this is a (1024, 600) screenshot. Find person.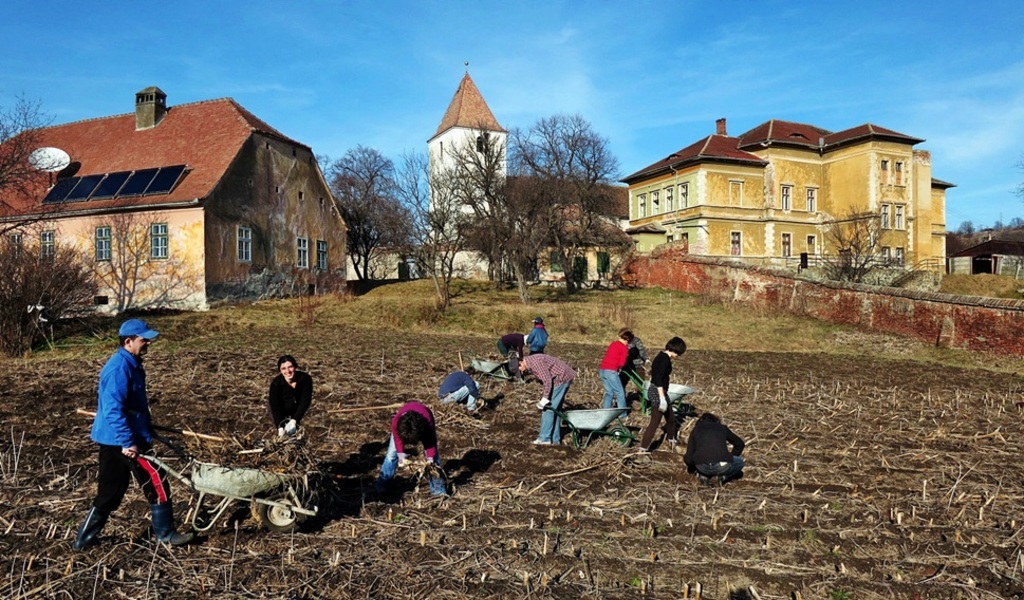
Bounding box: x1=76 y1=306 x2=167 y2=562.
